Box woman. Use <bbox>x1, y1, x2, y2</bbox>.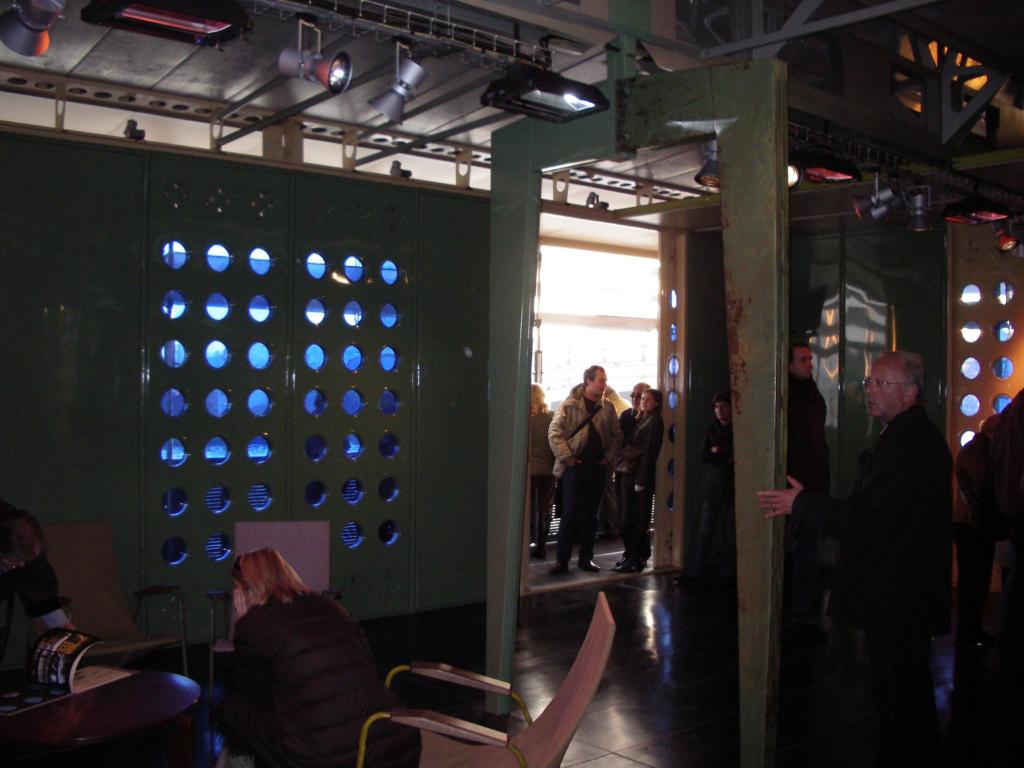
<bbox>702, 388, 740, 584</bbox>.
